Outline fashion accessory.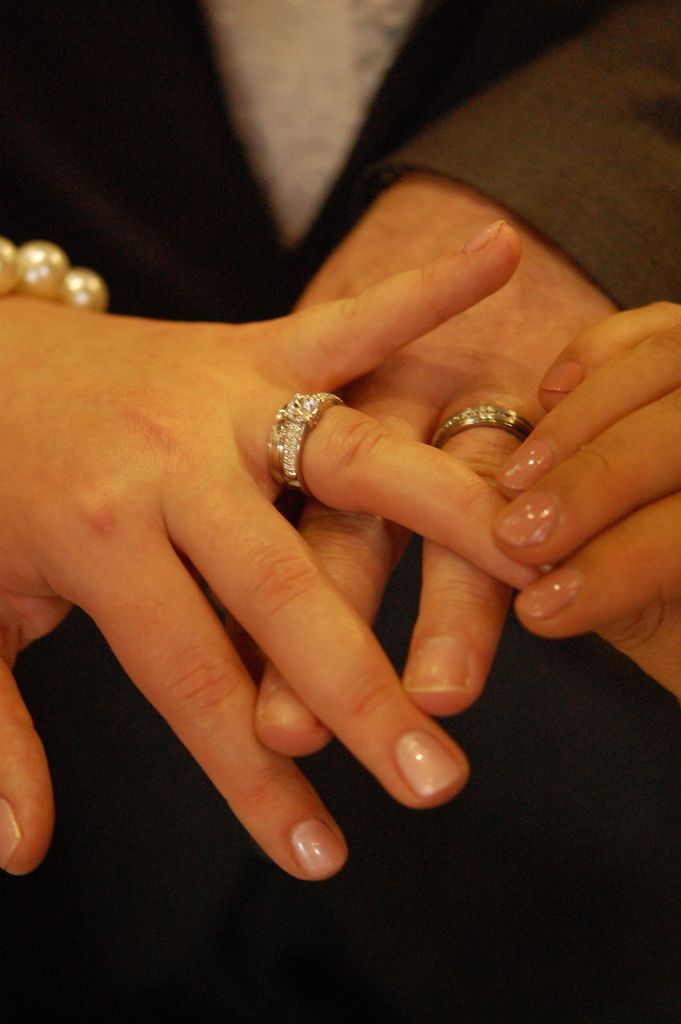
Outline: <bbox>290, 820, 351, 874</bbox>.
